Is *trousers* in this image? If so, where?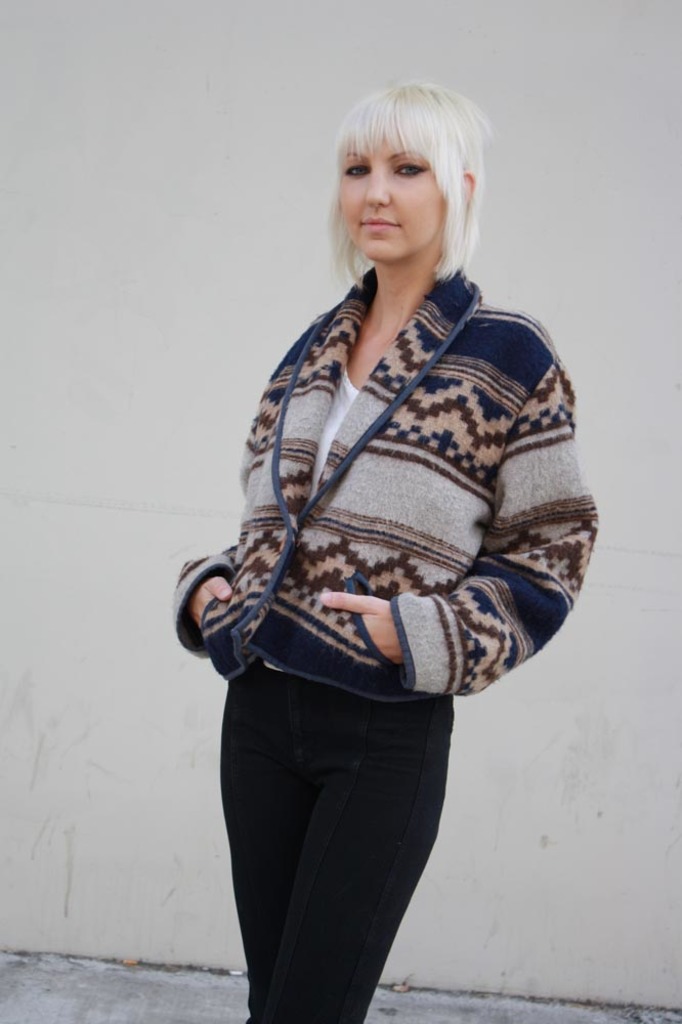
Yes, at box(224, 655, 484, 989).
